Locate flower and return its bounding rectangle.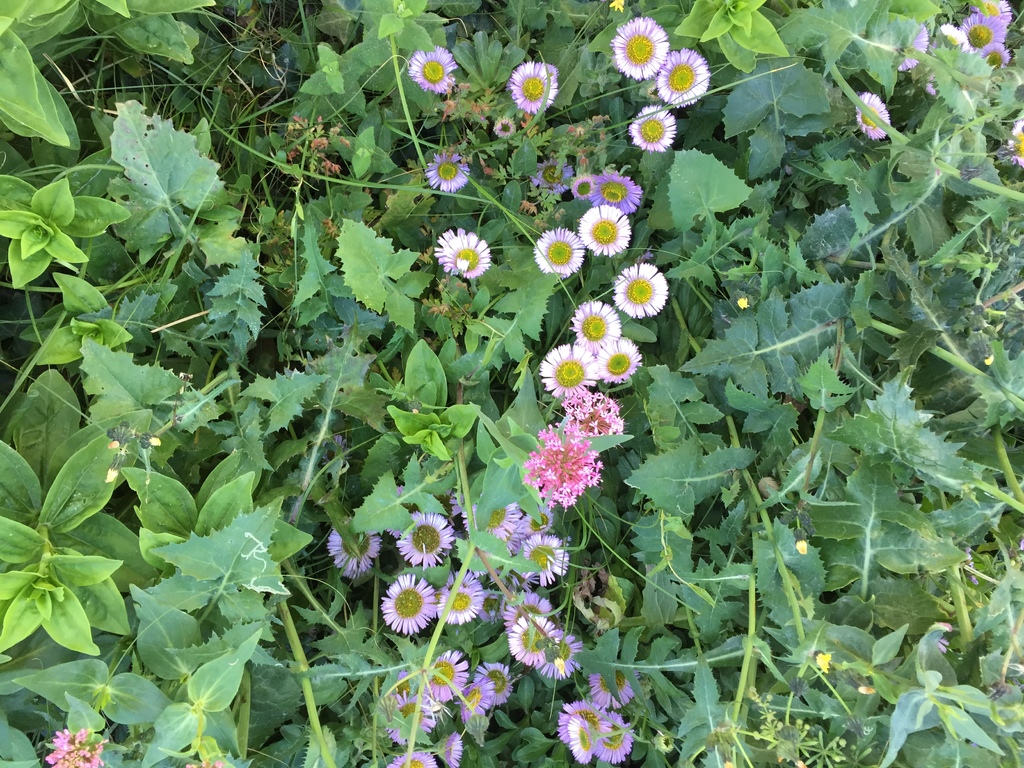
(left=591, top=337, right=647, bottom=387).
